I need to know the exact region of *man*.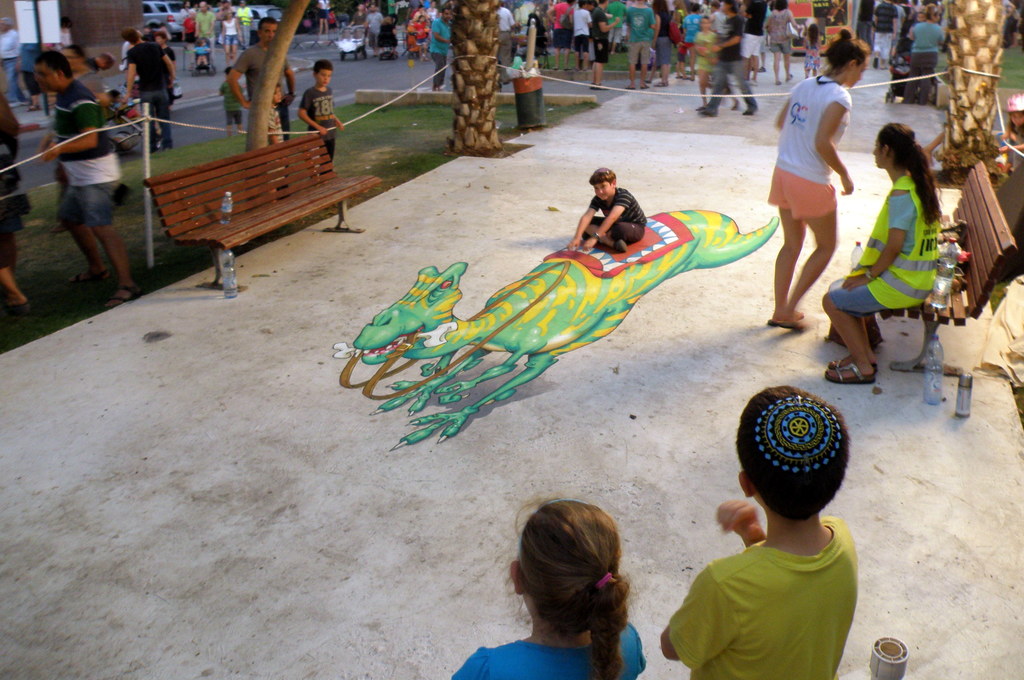
Region: [left=737, top=0, right=765, bottom=83].
